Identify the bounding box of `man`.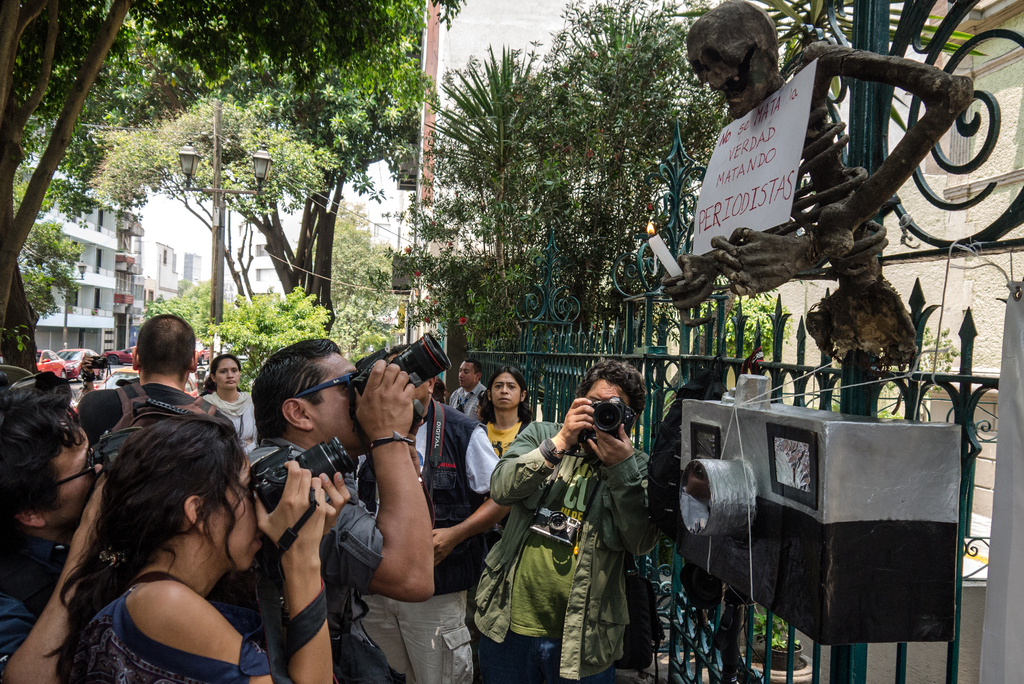
<bbox>466, 359, 669, 669</bbox>.
